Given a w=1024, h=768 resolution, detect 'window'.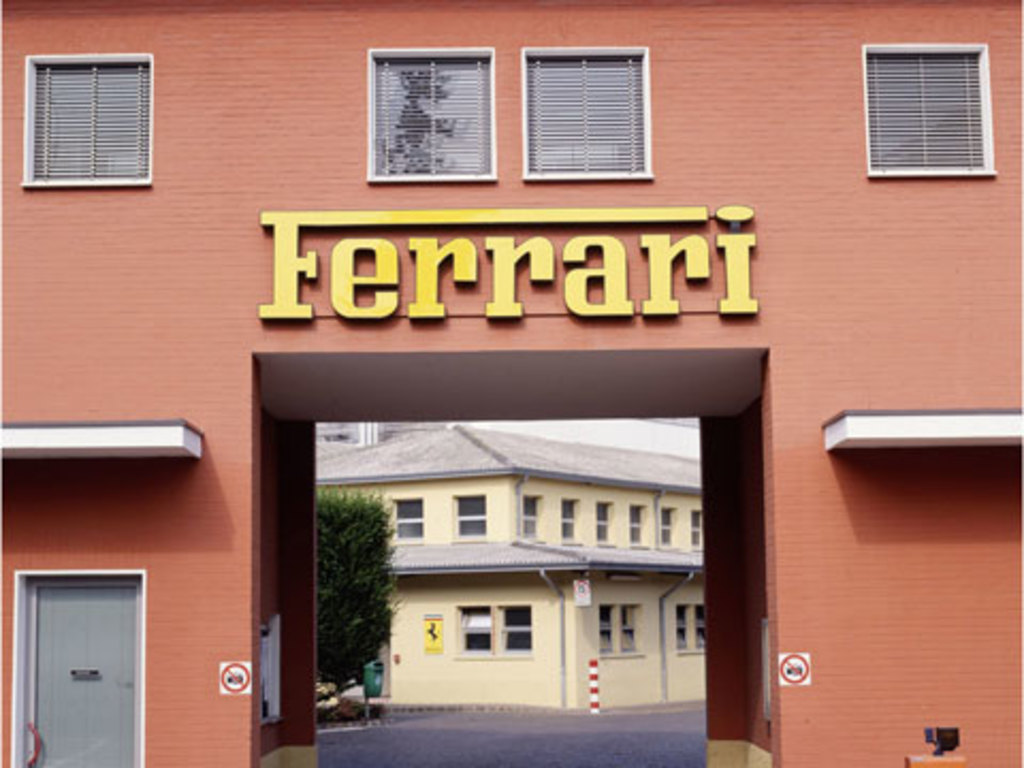
595:501:614:544.
